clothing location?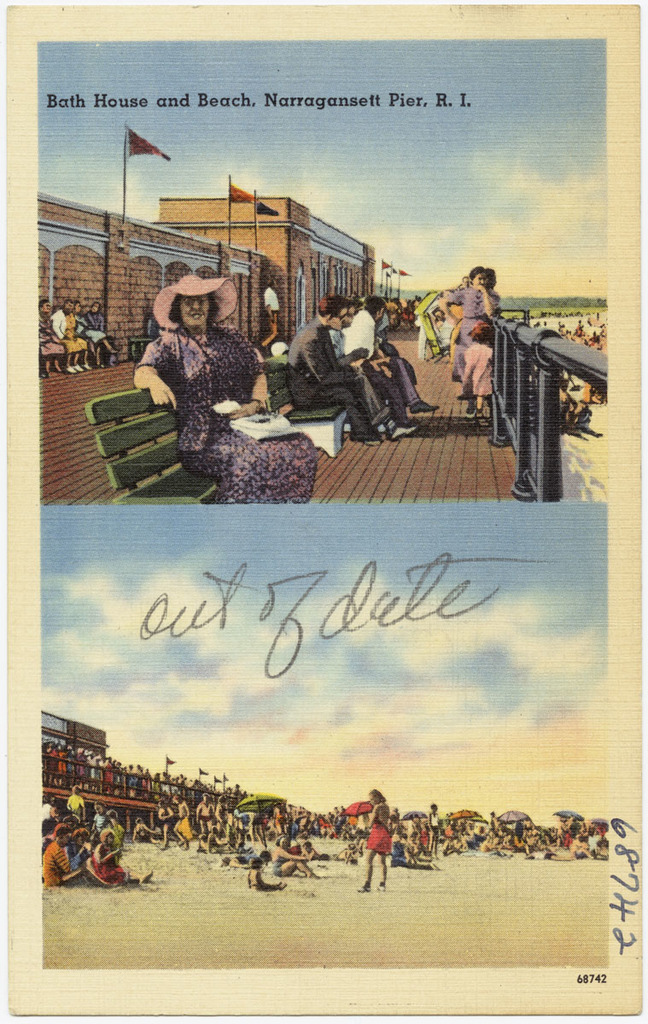
[345,311,434,401]
